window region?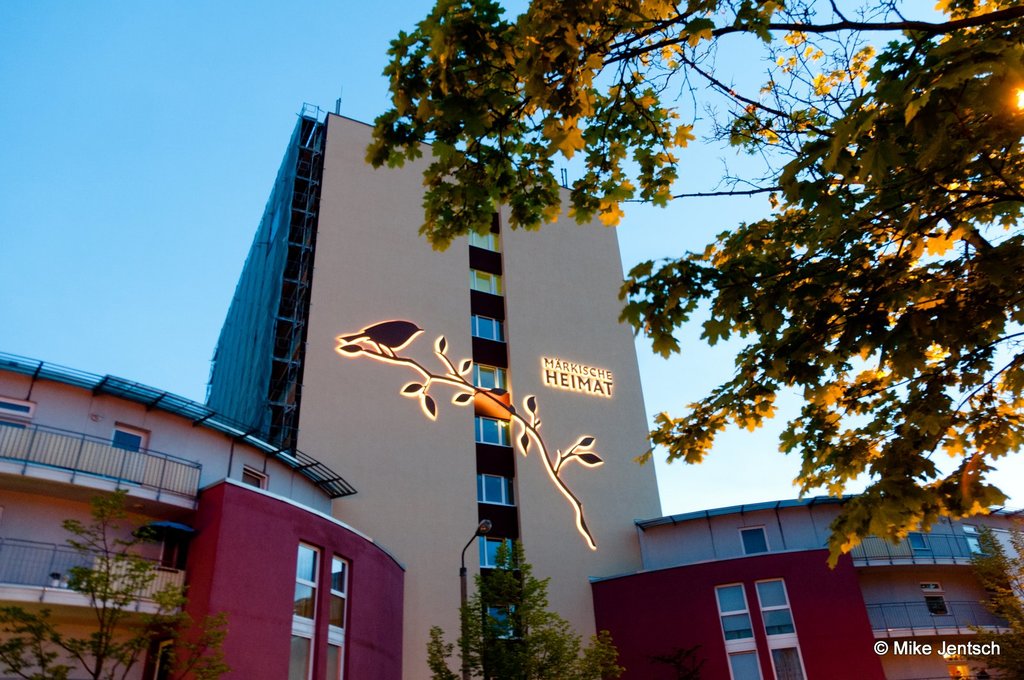
box(908, 524, 929, 554)
